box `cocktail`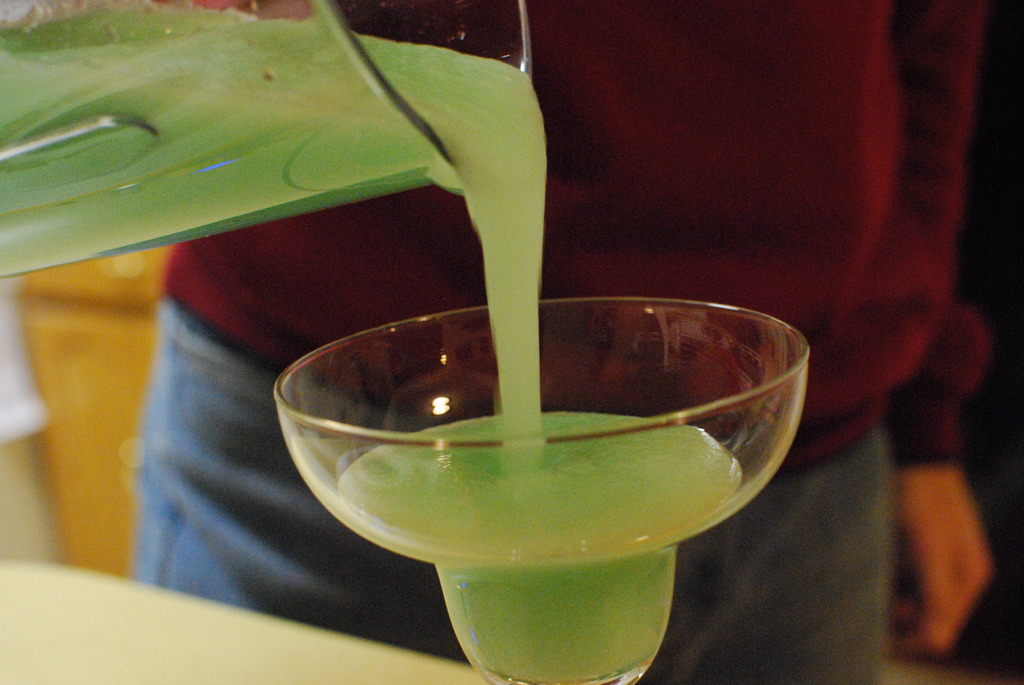
box=[289, 240, 810, 654]
